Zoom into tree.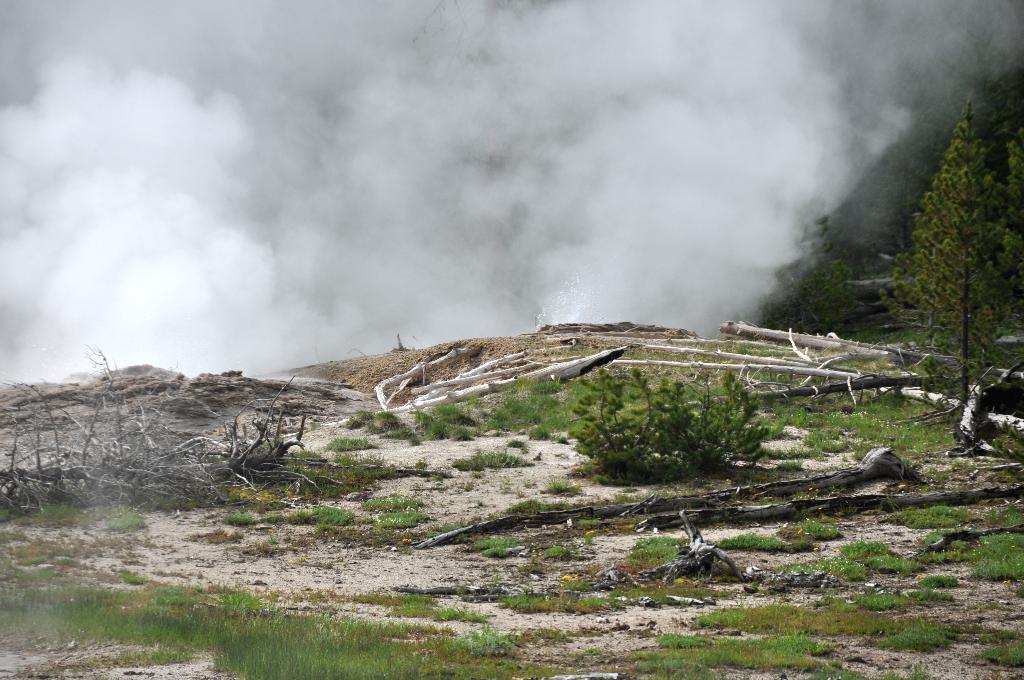
Zoom target: <region>871, 153, 921, 271</region>.
